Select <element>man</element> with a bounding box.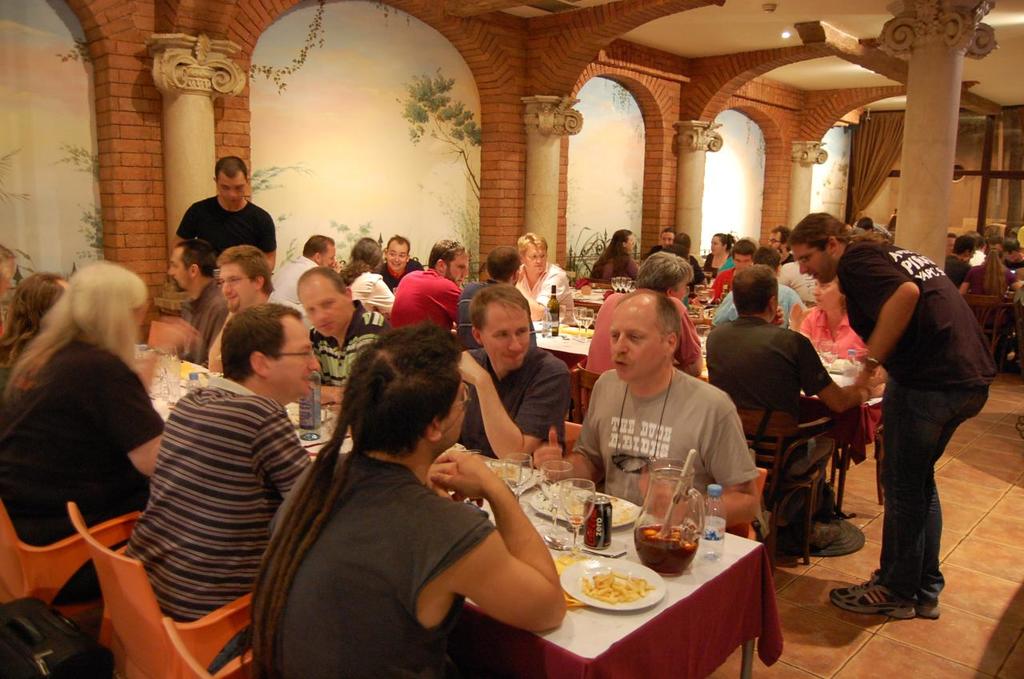
box=[166, 242, 231, 361].
